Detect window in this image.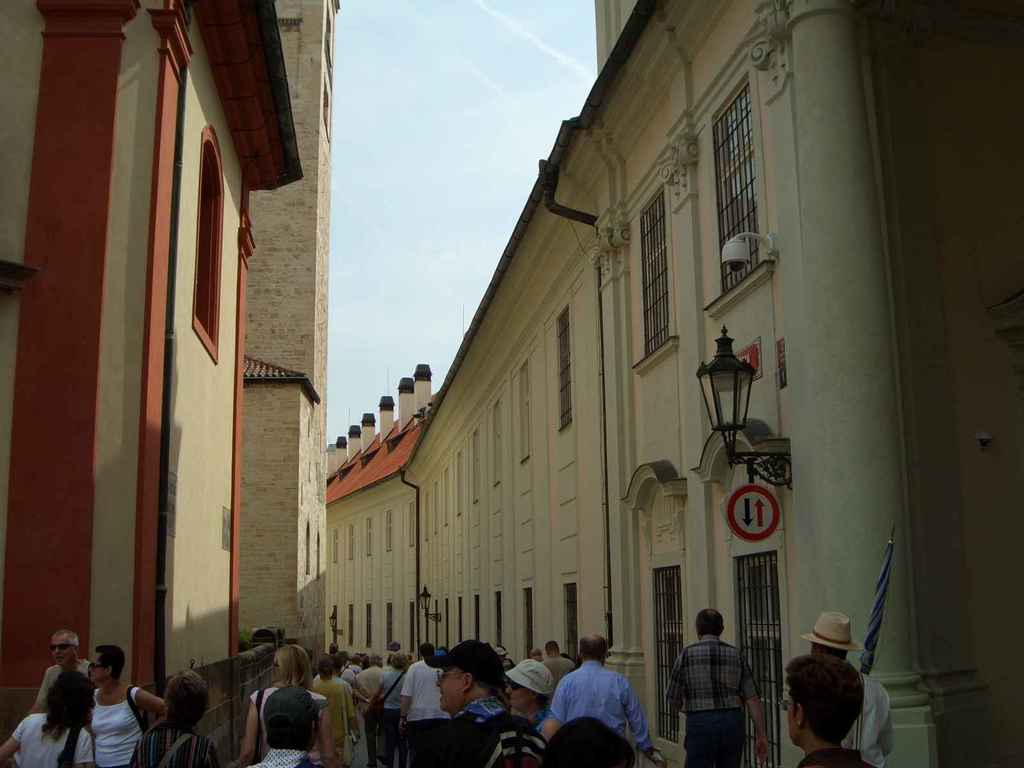
Detection: 424/493/430/538.
